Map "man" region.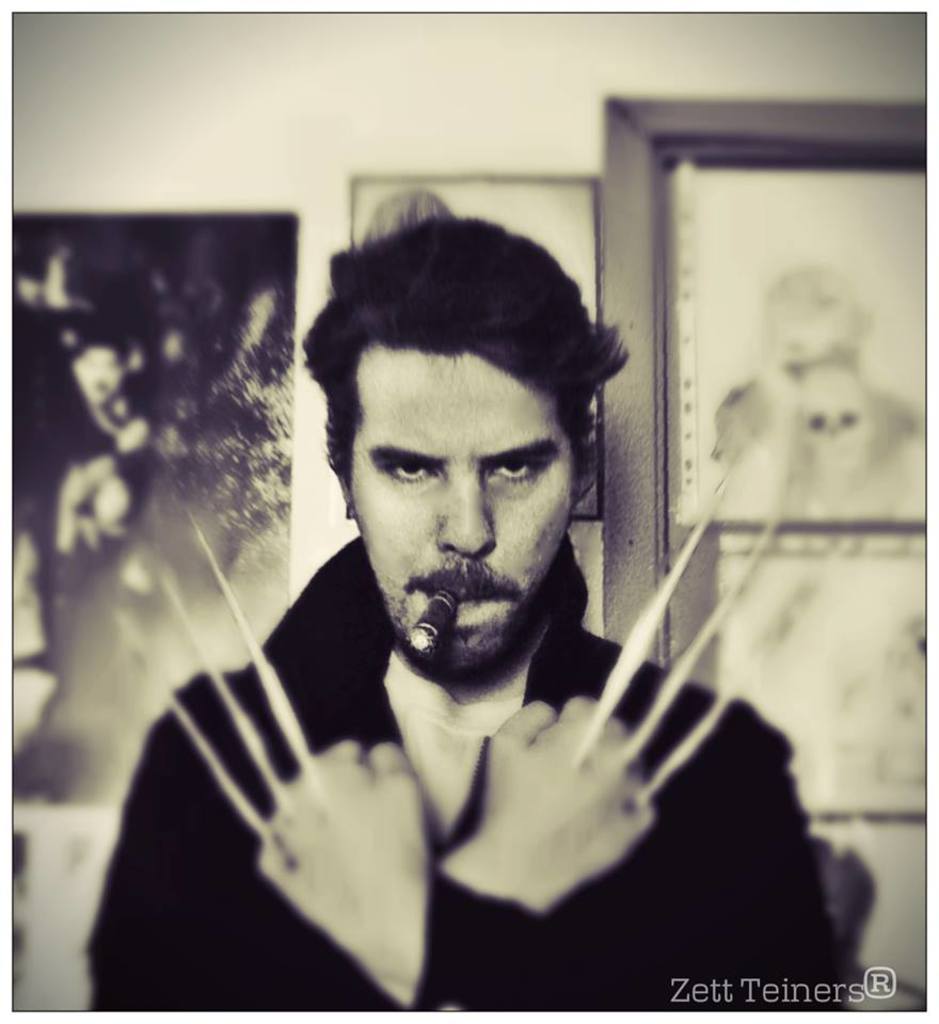
Mapped to [x1=115, y1=208, x2=832, y2=986].
